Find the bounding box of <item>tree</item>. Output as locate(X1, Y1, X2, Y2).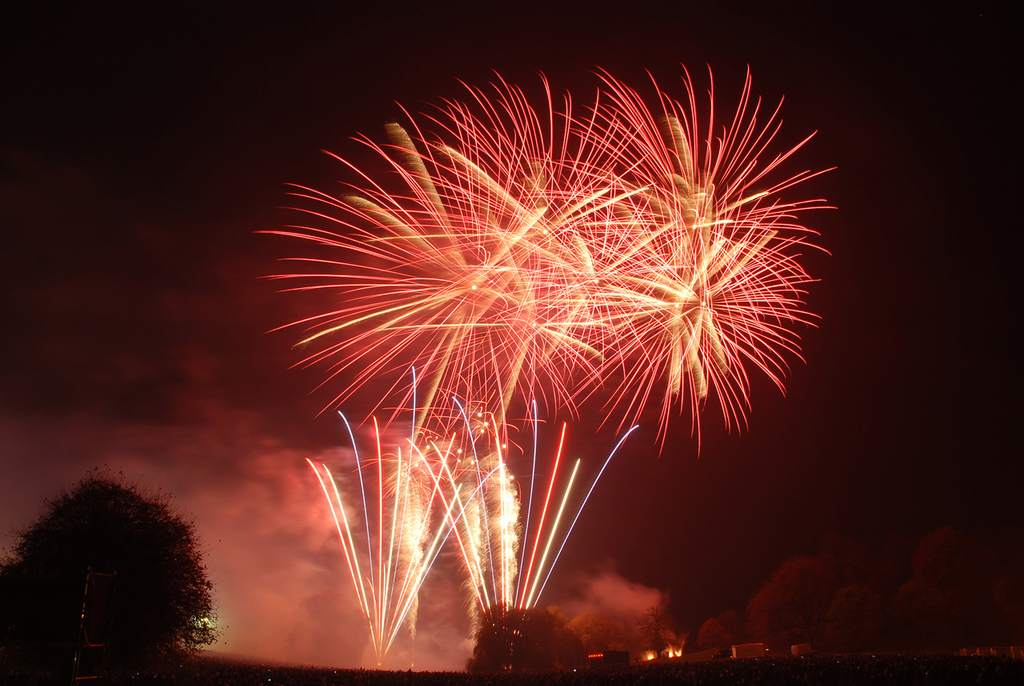
locate(917, 523, 1006, 647).
